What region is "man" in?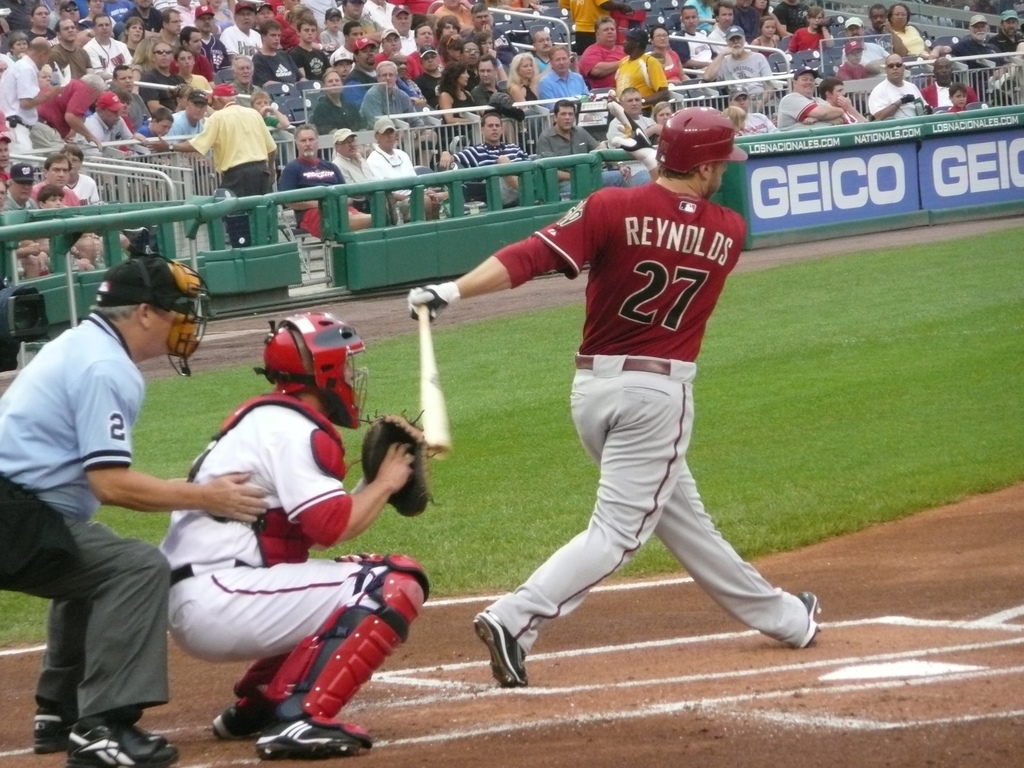
<bbox>159, 10, 181, 44</bbox>.
